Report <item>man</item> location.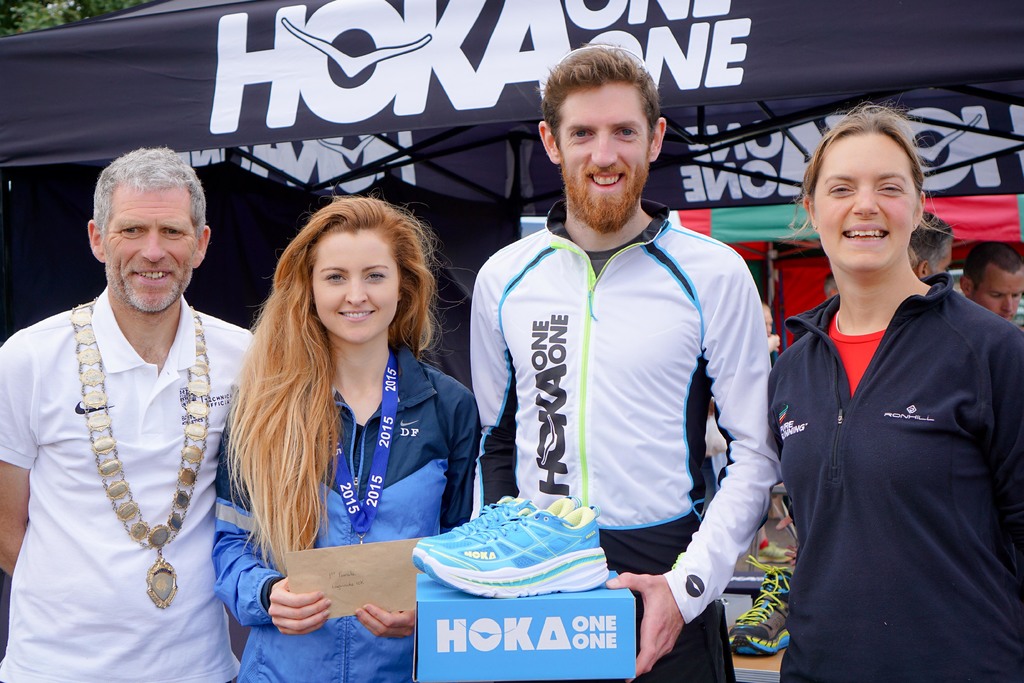
Report: left=467, top=42, right=785, bottom=682.
